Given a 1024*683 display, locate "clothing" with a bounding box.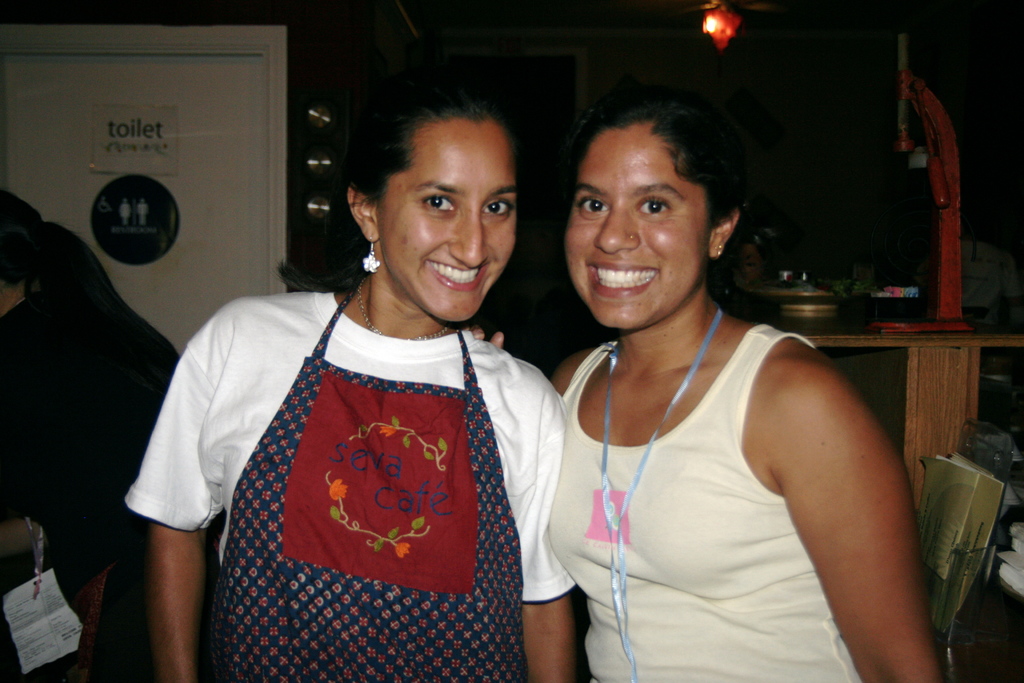
Located: [x1=125, y1=281, x2=579, y2=682].
